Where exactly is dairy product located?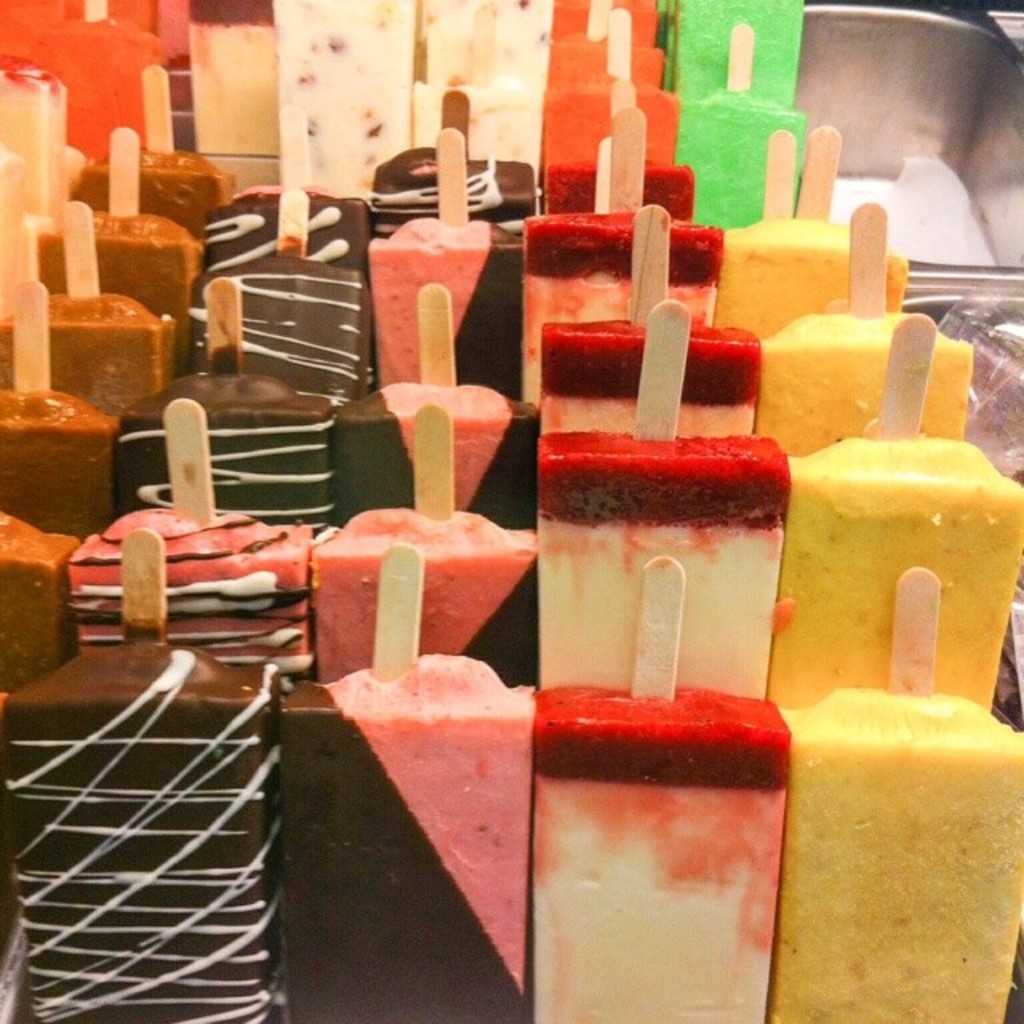
Its bounding box is 533, 445, 786, 688.
